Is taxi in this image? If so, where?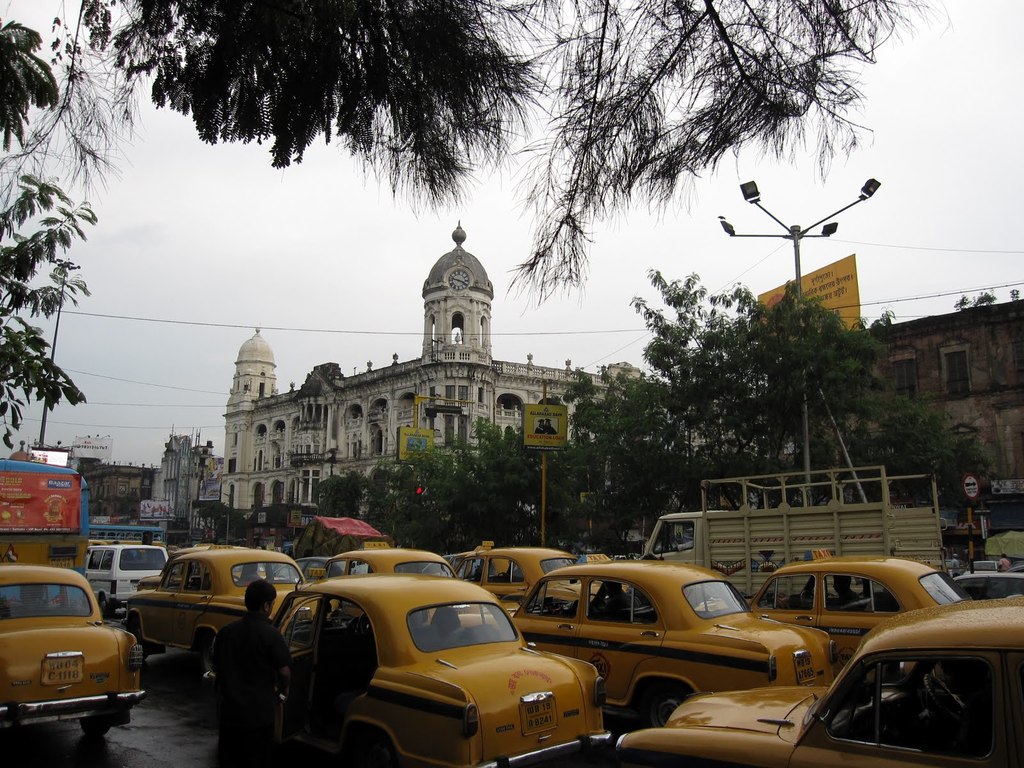
Yes, at x1=508, y1=550, x2=840, y2=729.
